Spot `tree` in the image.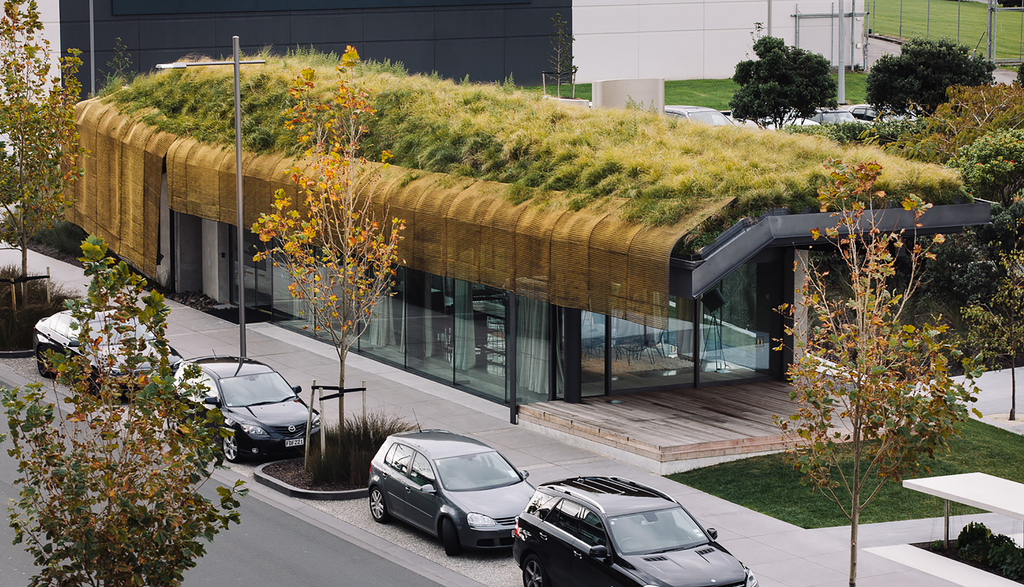
`tree` found at [left=919, top=86, right=1021, bottom=175].
